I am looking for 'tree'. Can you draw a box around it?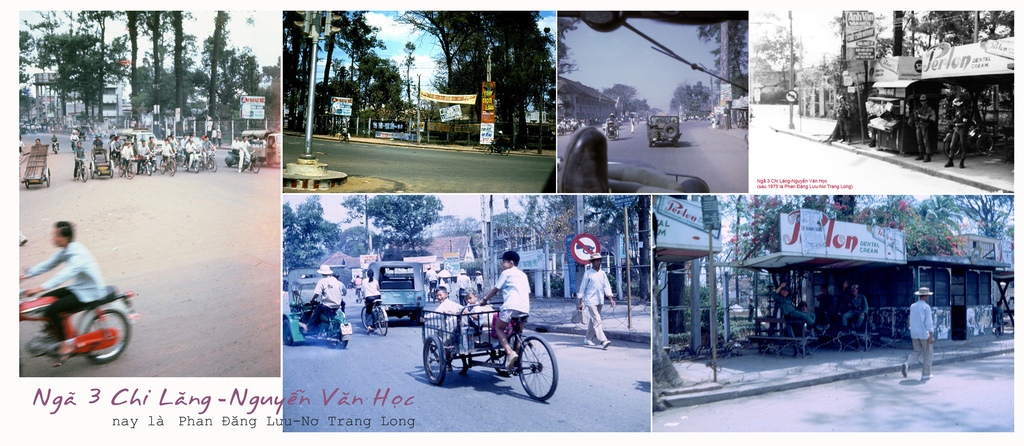
Sure, the bounding box is [x1=399, y1=6, x2=563, y2=147].
